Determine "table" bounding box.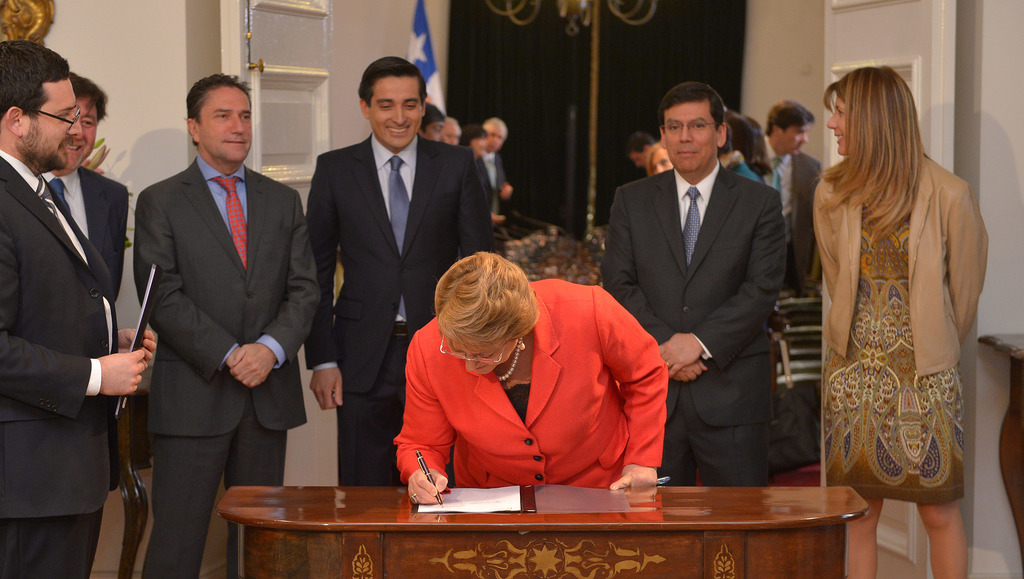
Determined: box(208, 466, 884, 576).
